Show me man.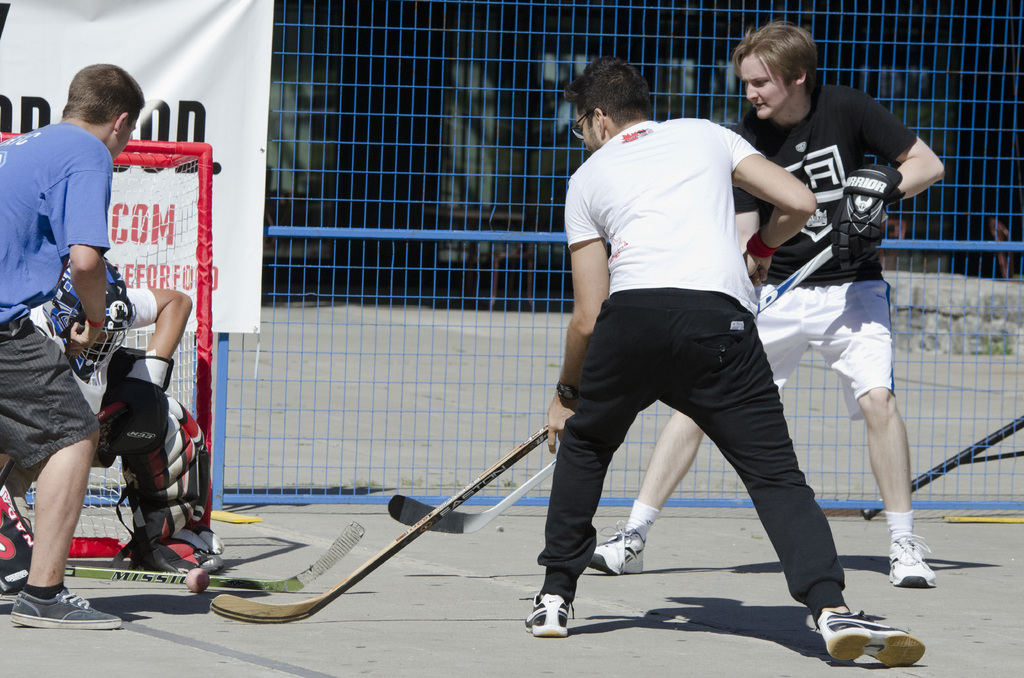
man is here: bbox=(585, 36, 948, 581).
